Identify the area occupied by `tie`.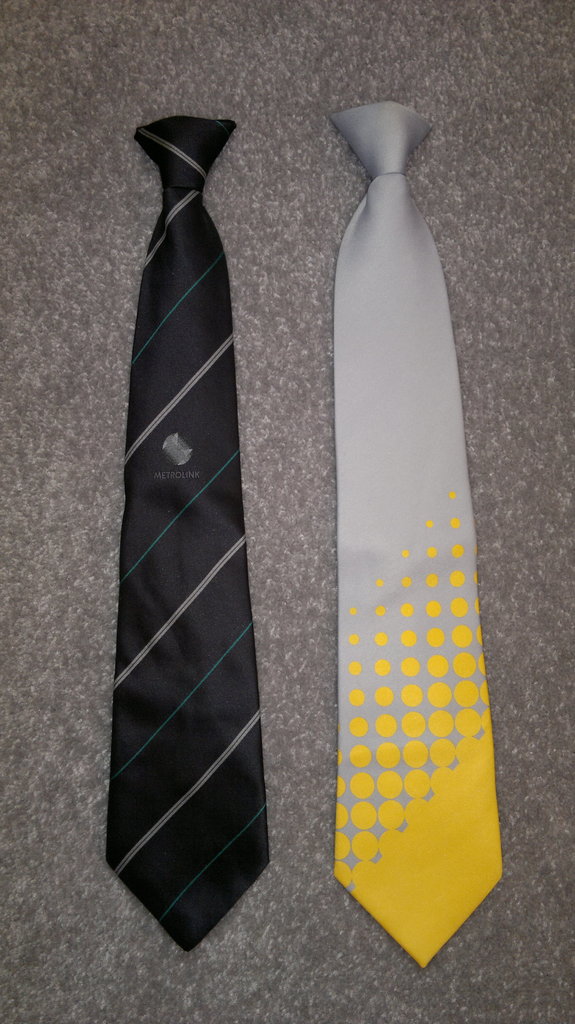
Area: (x1=106, y1=115, x2=268, y2=953).
